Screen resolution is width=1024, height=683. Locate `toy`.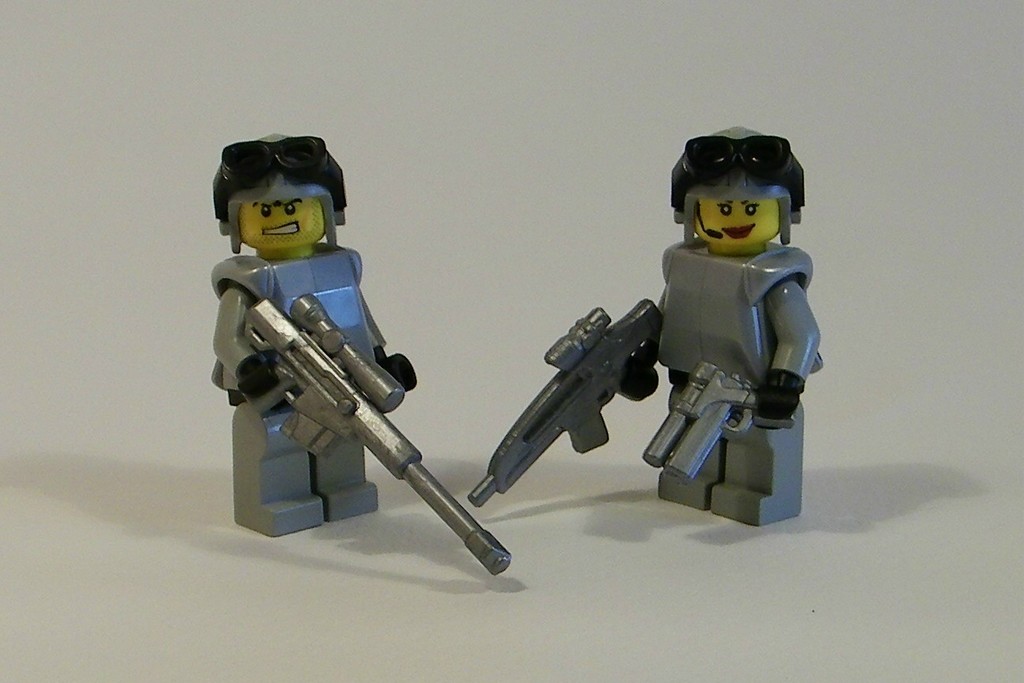
[212,129,510,579].
